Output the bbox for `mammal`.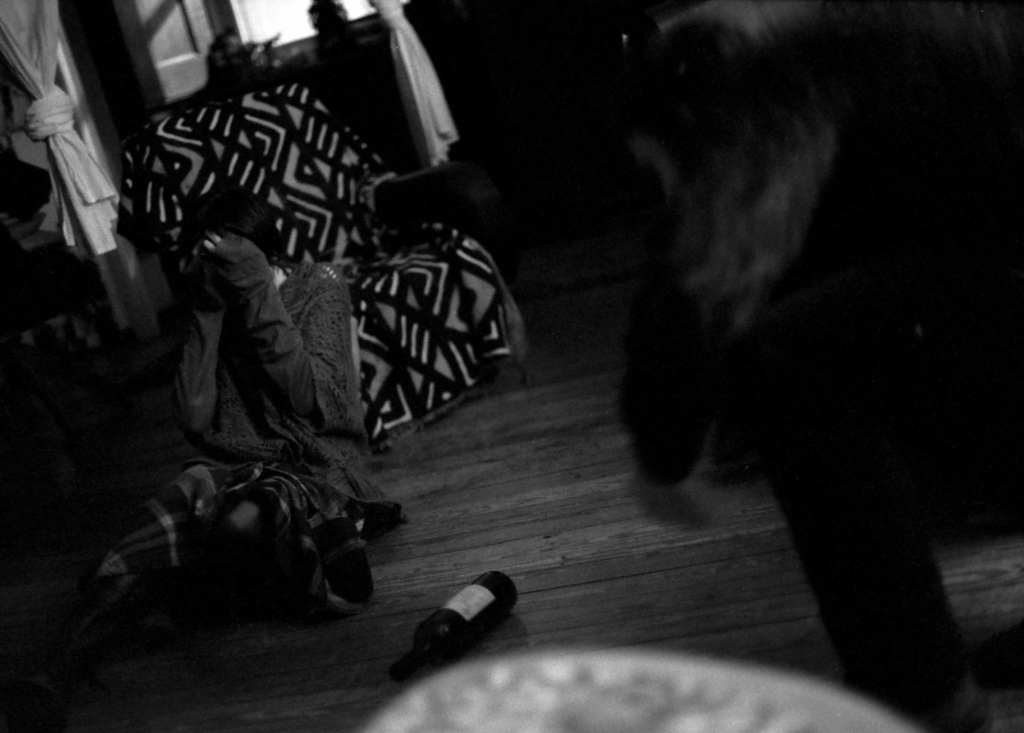
87/183/408/619.
